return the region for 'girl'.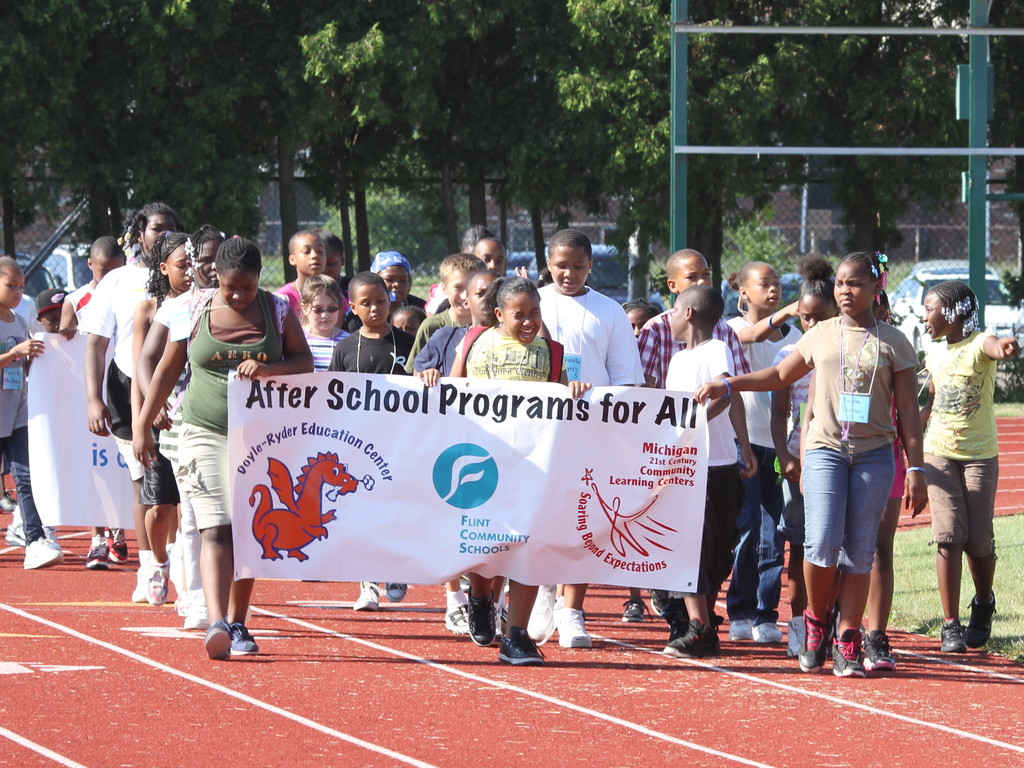
BBox(694, 250, 928, 676).
